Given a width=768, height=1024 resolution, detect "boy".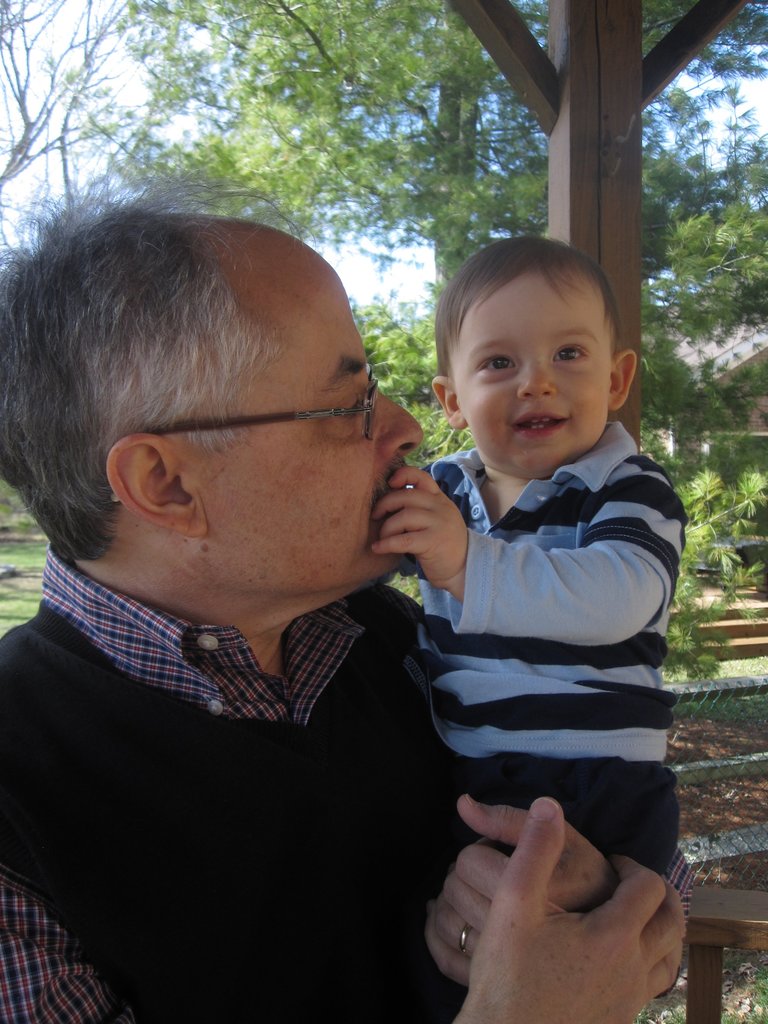
rect(387, 216, 706, 958).
